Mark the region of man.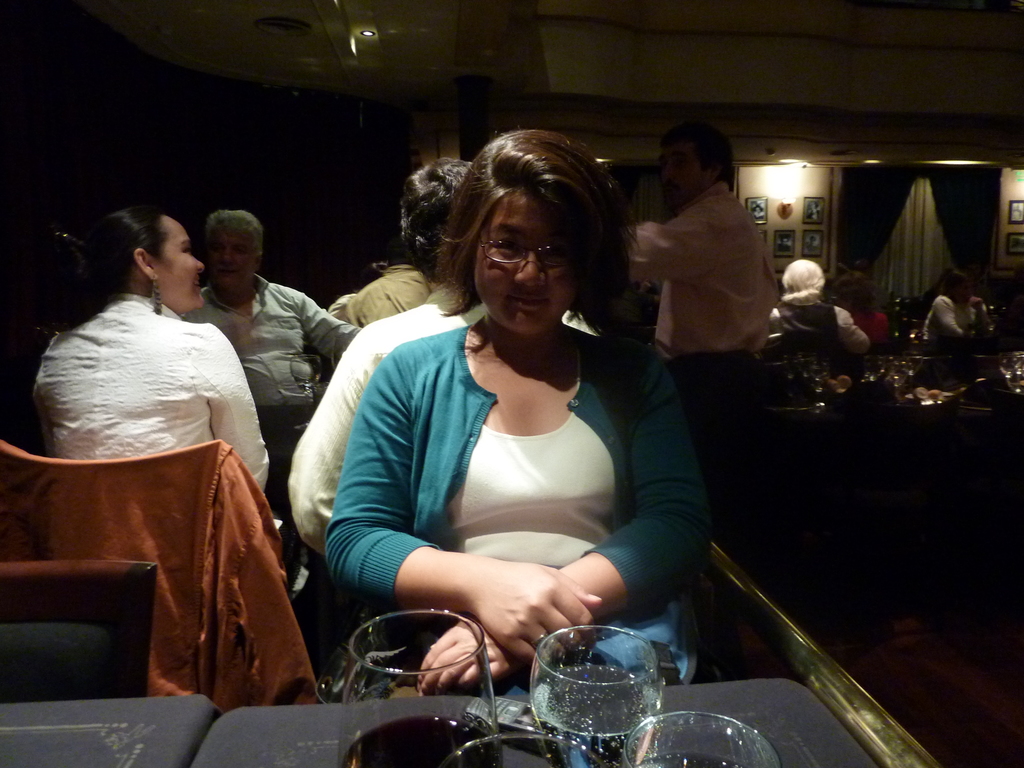
Region: [left=627, top=122, right=793, bottom=408].
